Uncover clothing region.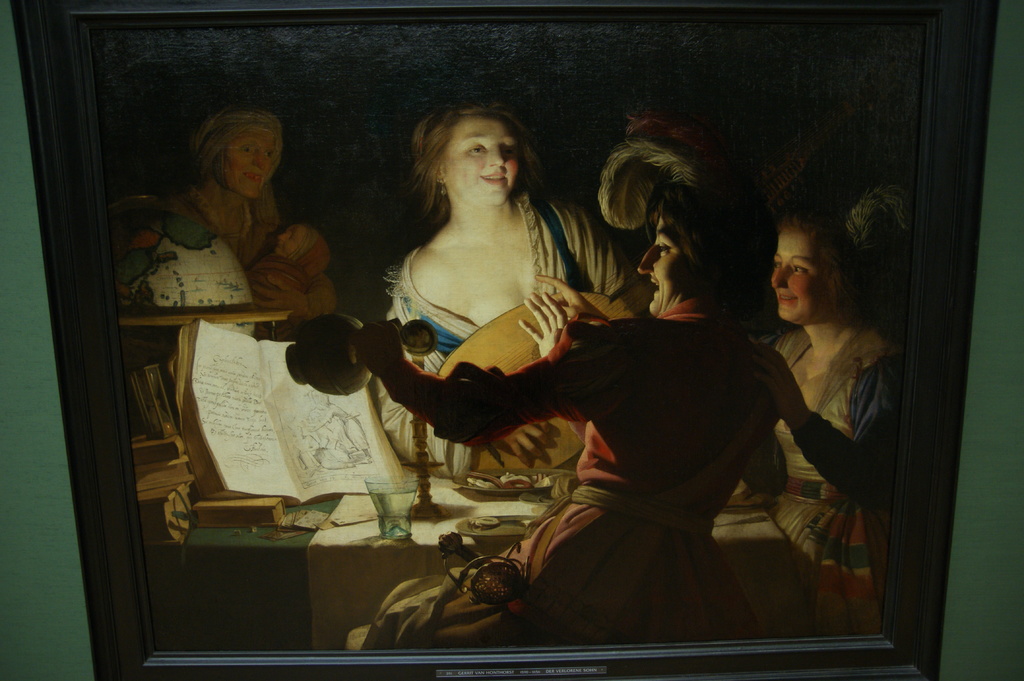
Uncovered: box=[175, 177, 334, 301].
